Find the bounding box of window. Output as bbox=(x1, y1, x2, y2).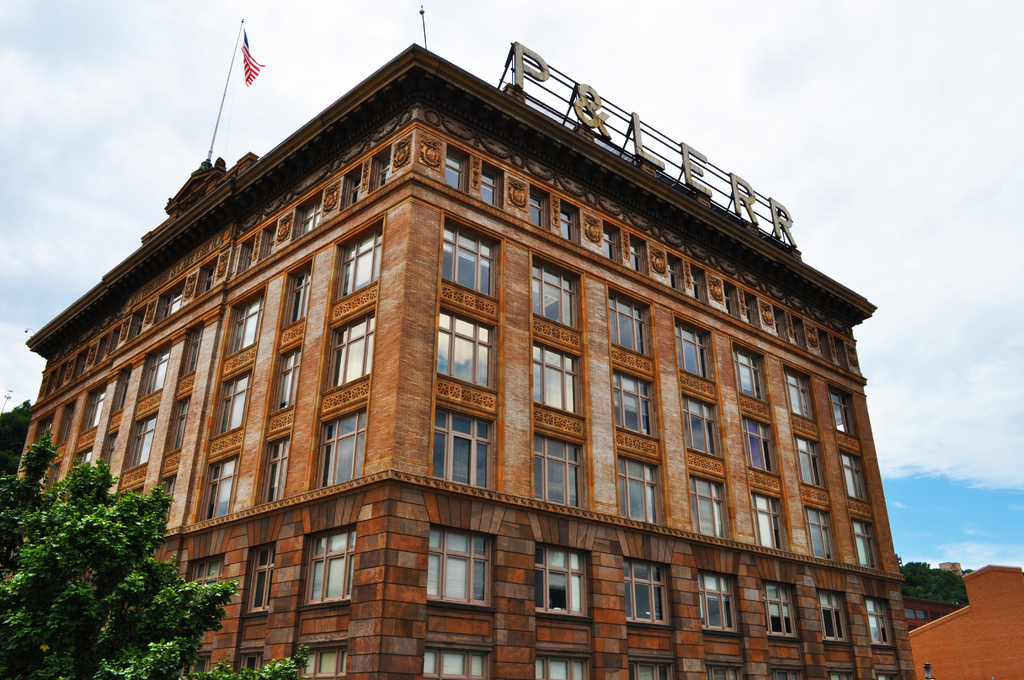
bbox=(535, 549, 594, 618).
